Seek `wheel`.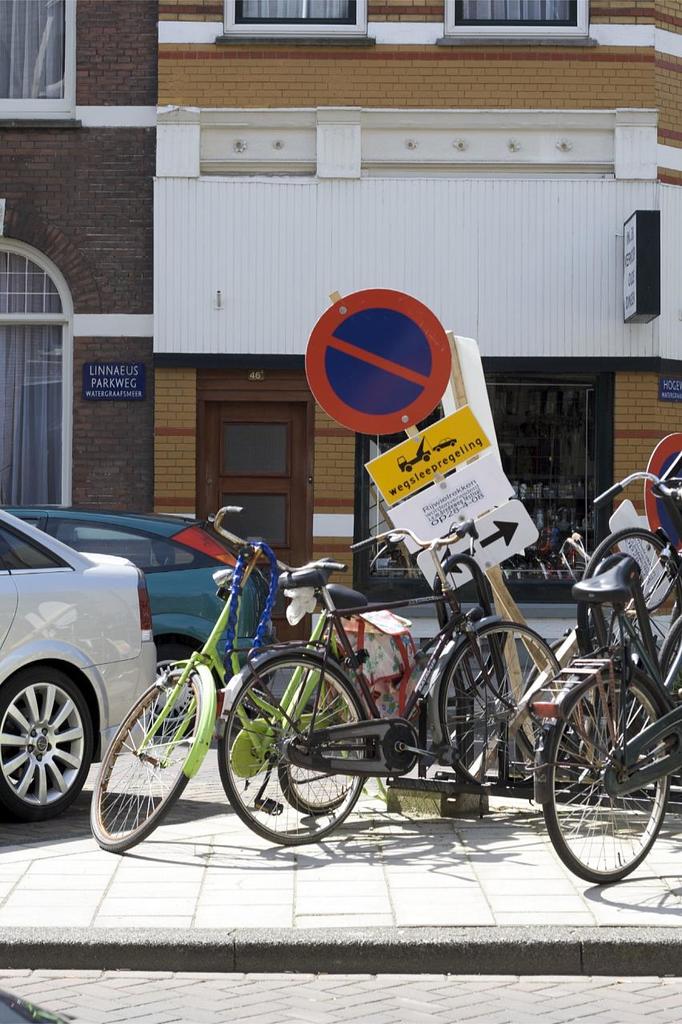
region(91, 667, 197, 848).
